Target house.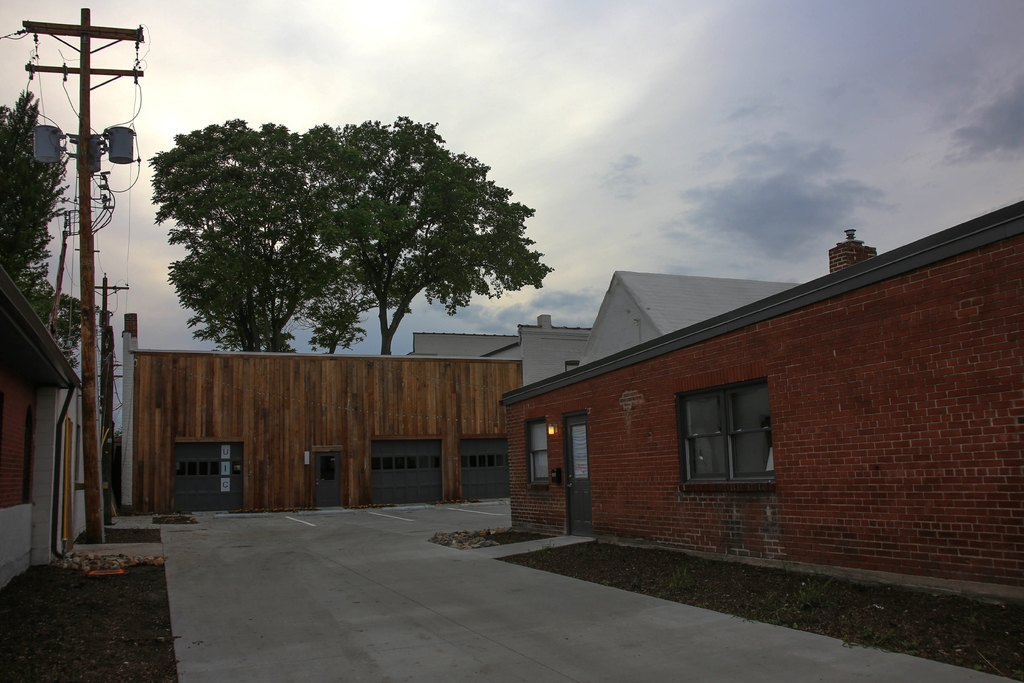
Target region: 0,253,120,592.
